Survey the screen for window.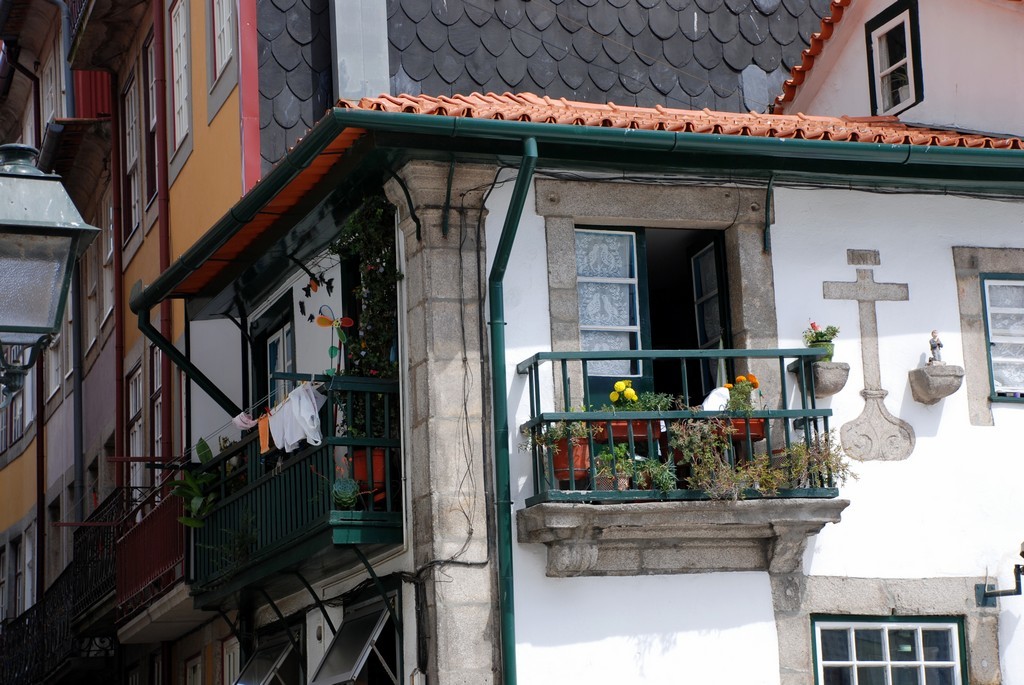
Survey found: [left=535, top=175, right=791, bottom=499].
